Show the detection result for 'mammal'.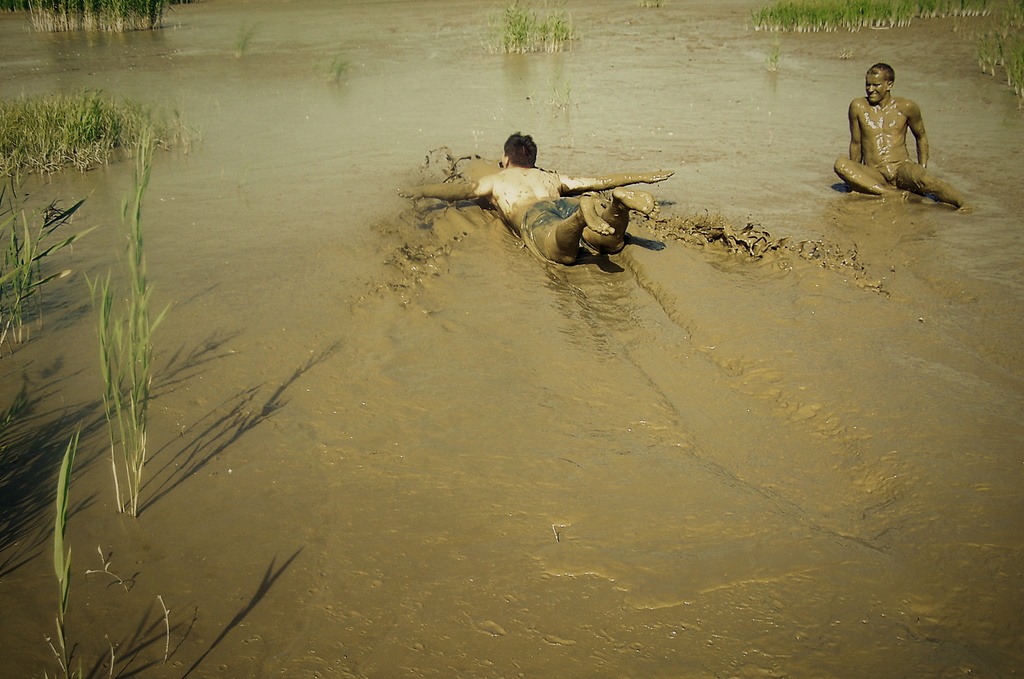
834:61:973:208.
